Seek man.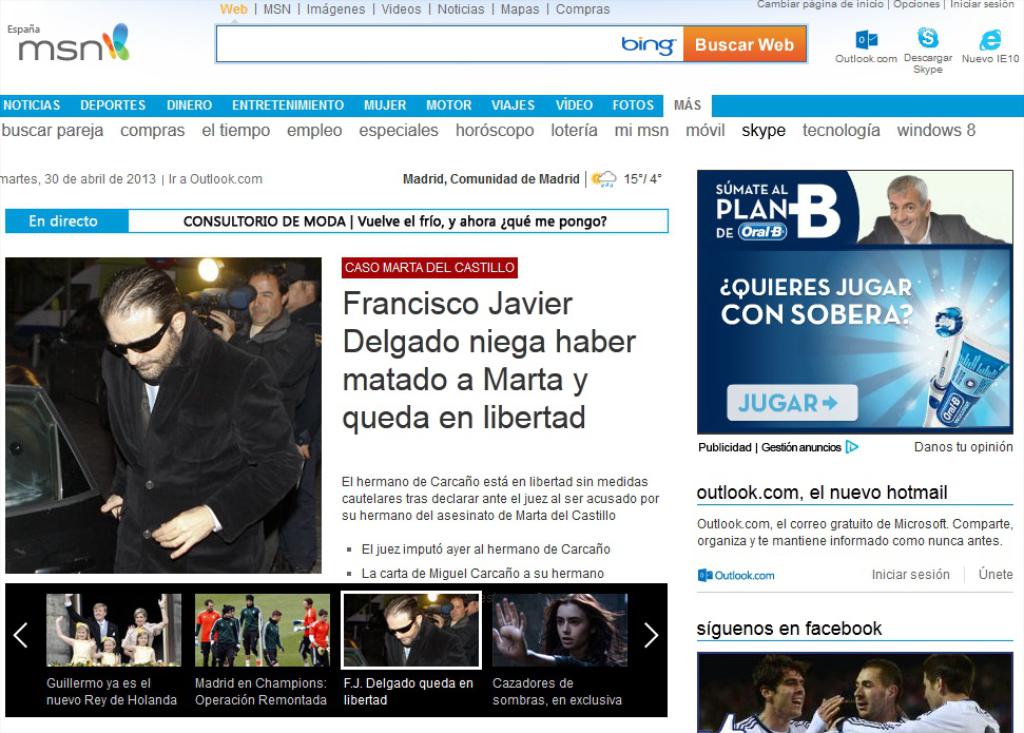
66/265/314/596.
